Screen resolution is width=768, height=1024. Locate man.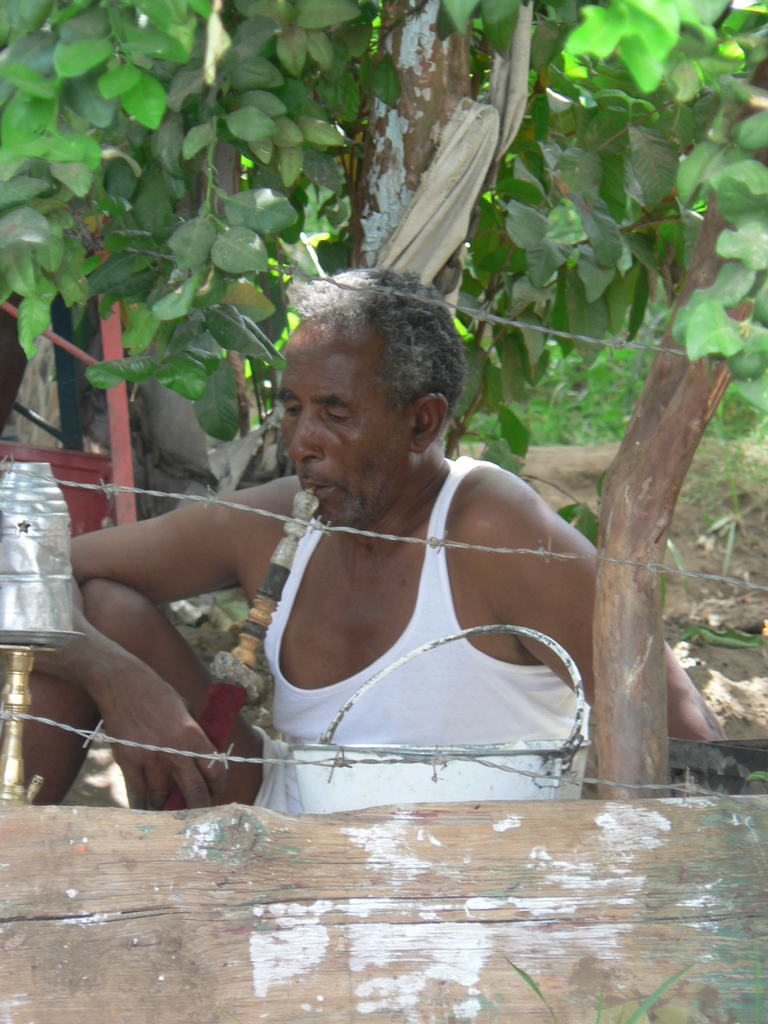
bbox(0, 268, 723, 817).
